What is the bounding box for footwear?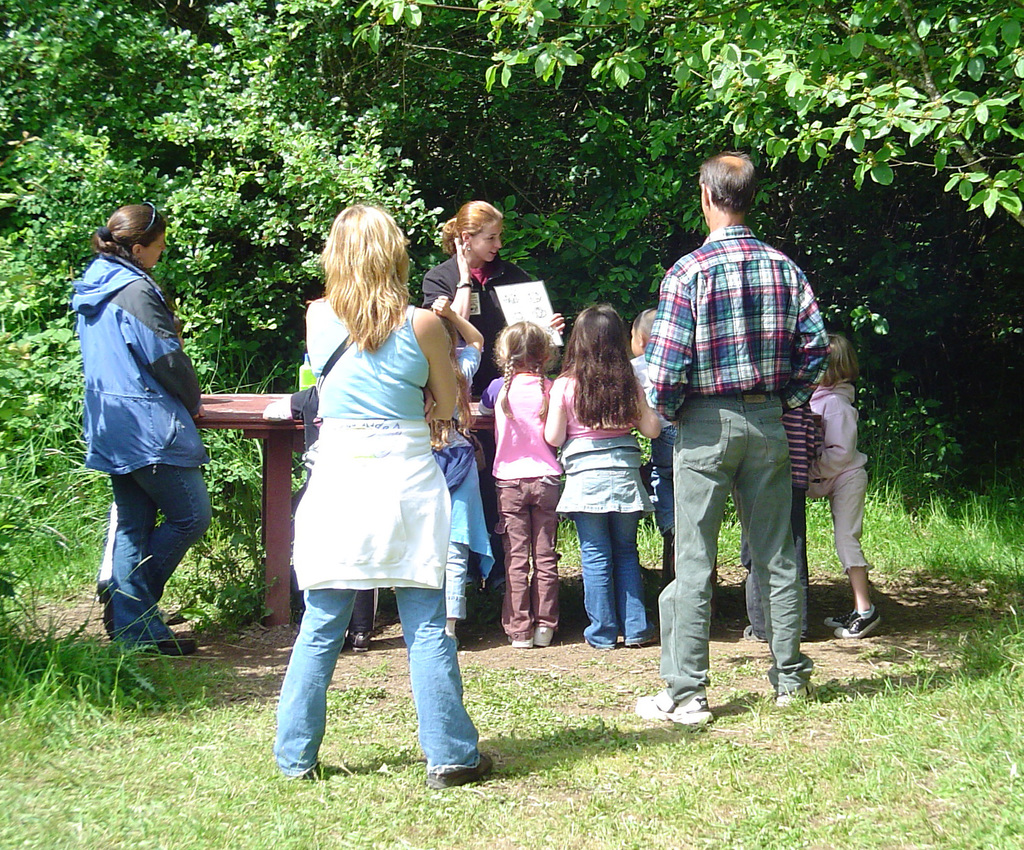
locate(770, 686, 810, 707).
